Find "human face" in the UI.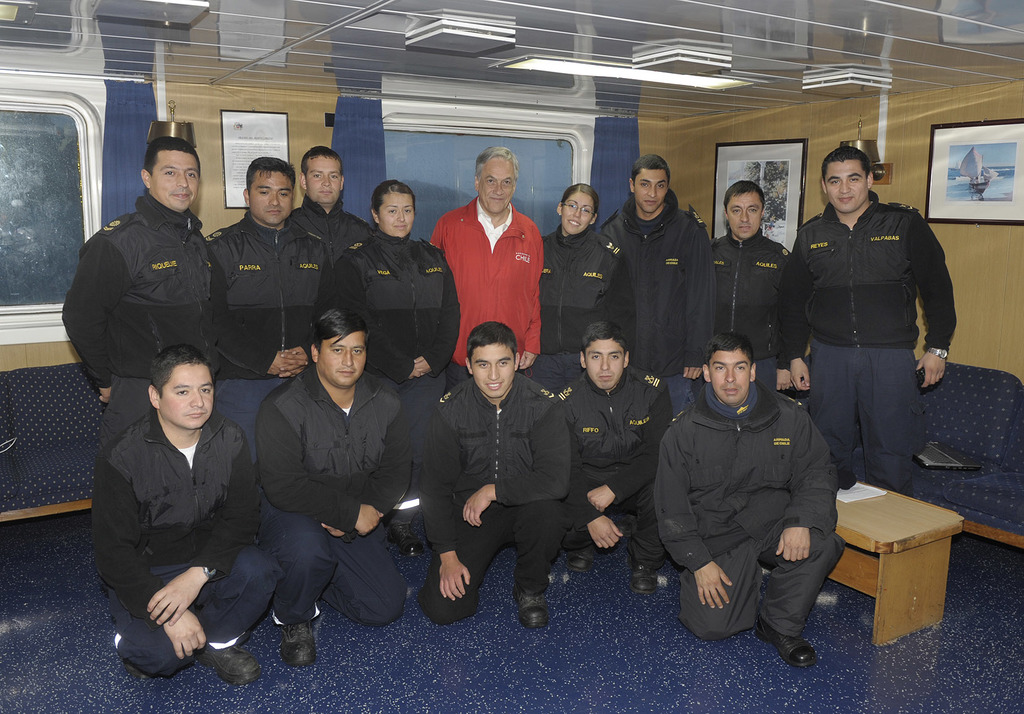
UI element at [left=639, top=169, right=669, bottom=213].
